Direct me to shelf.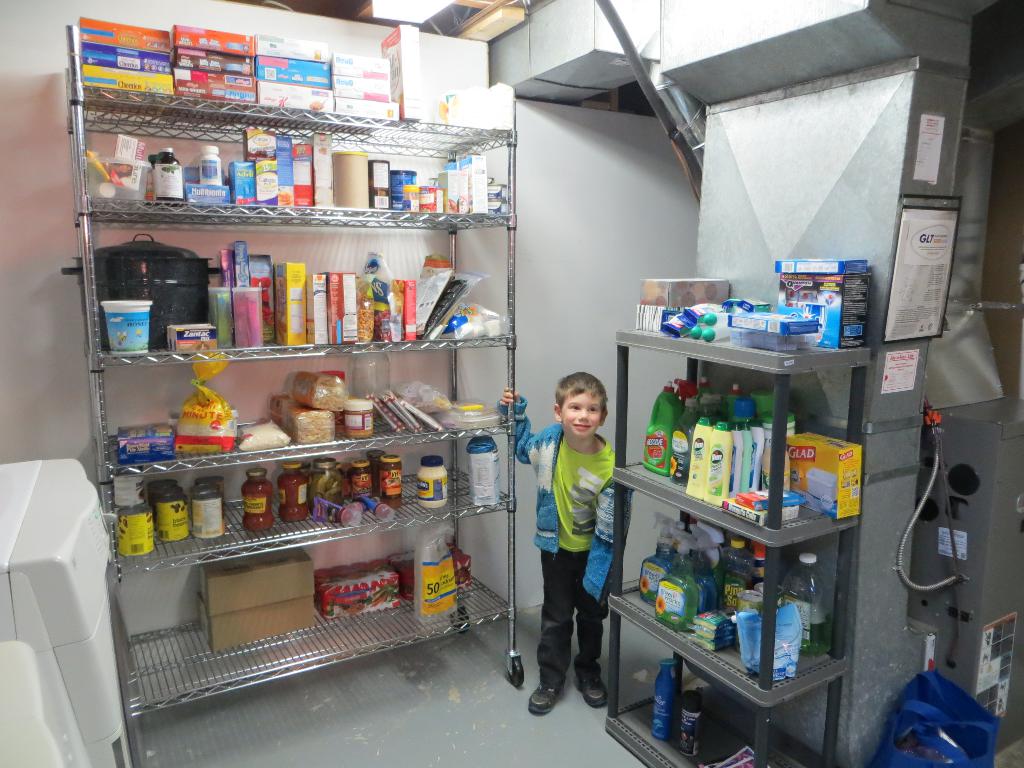
Direction: {"x1": 604, "y1": 688, "x2": 834, "y2": 767}.
